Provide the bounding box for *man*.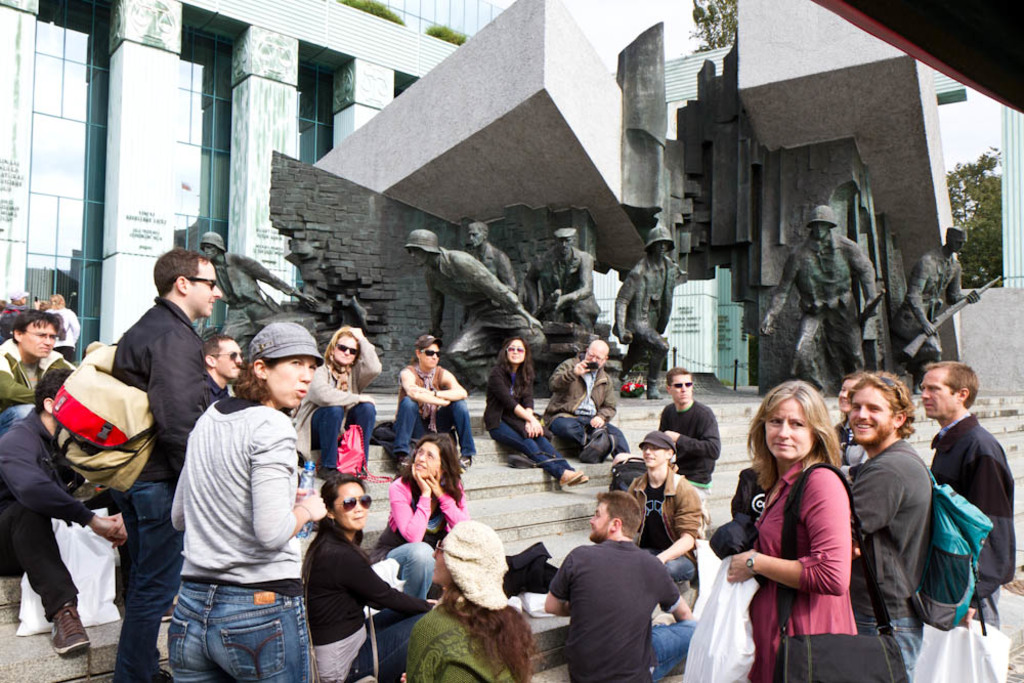
[left=467, top=220, right=516, bottom=284].
